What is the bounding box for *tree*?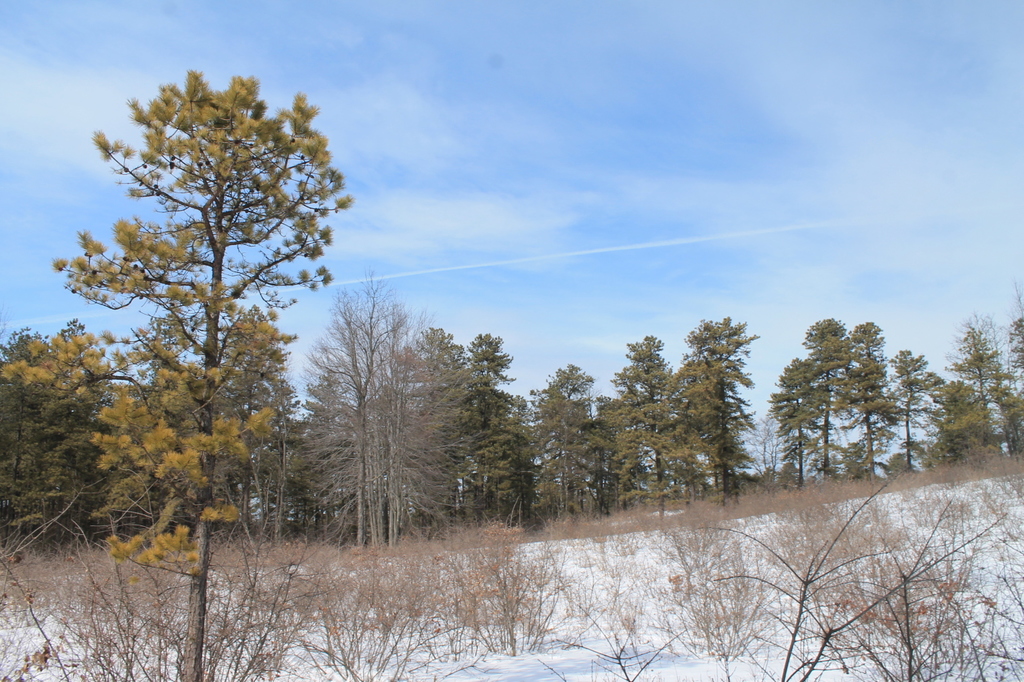
[888, 343, 930, 481].
